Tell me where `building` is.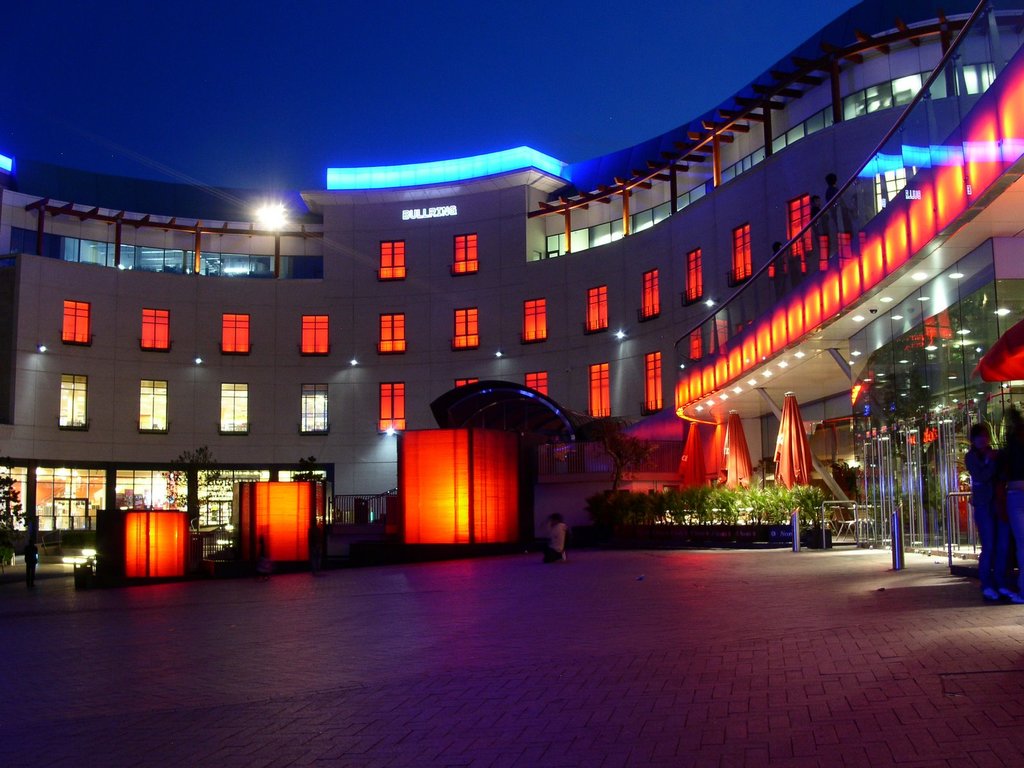
`building` is at <bbox>0, 0, 1023, 575</bbox>.
